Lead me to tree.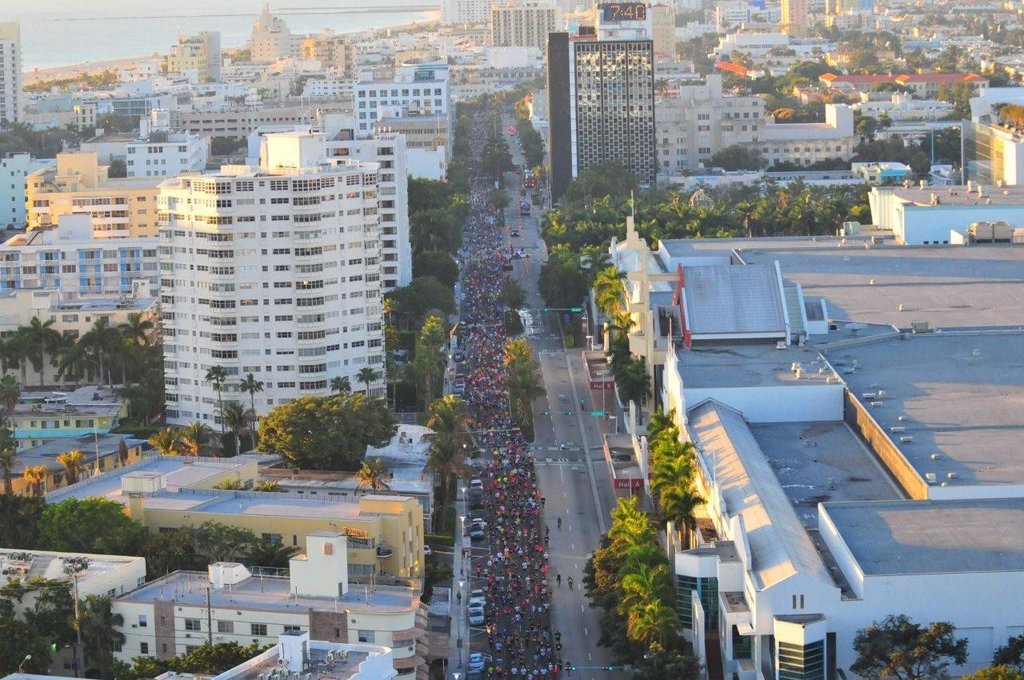
Lead to Rect(482, 132, 506, 162).
